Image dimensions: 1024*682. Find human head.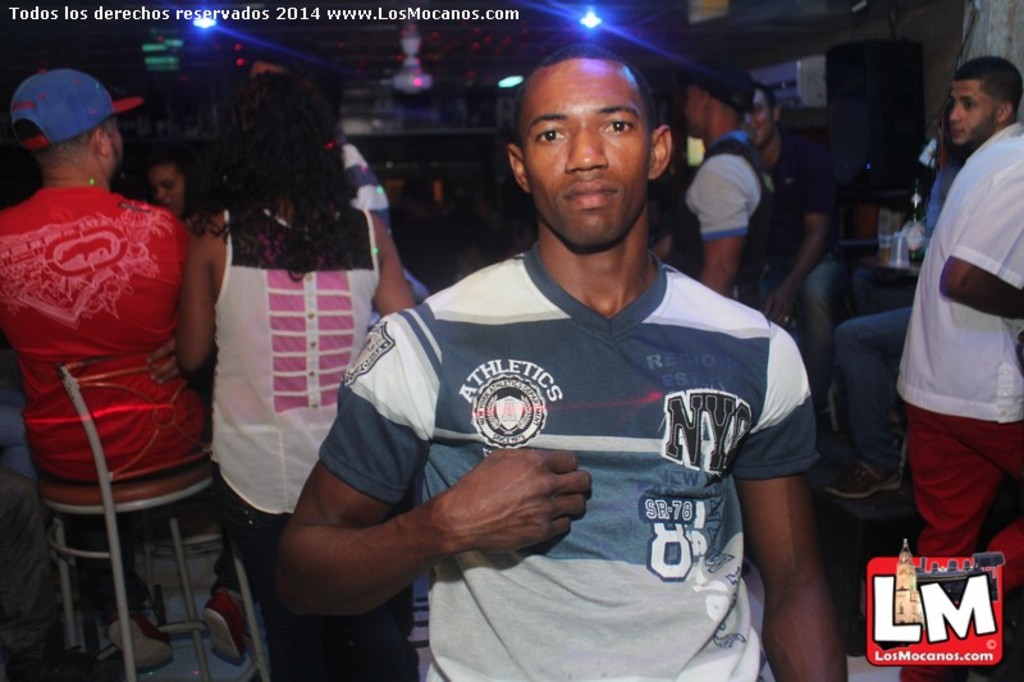
box(943, 58, 1023, 154).
